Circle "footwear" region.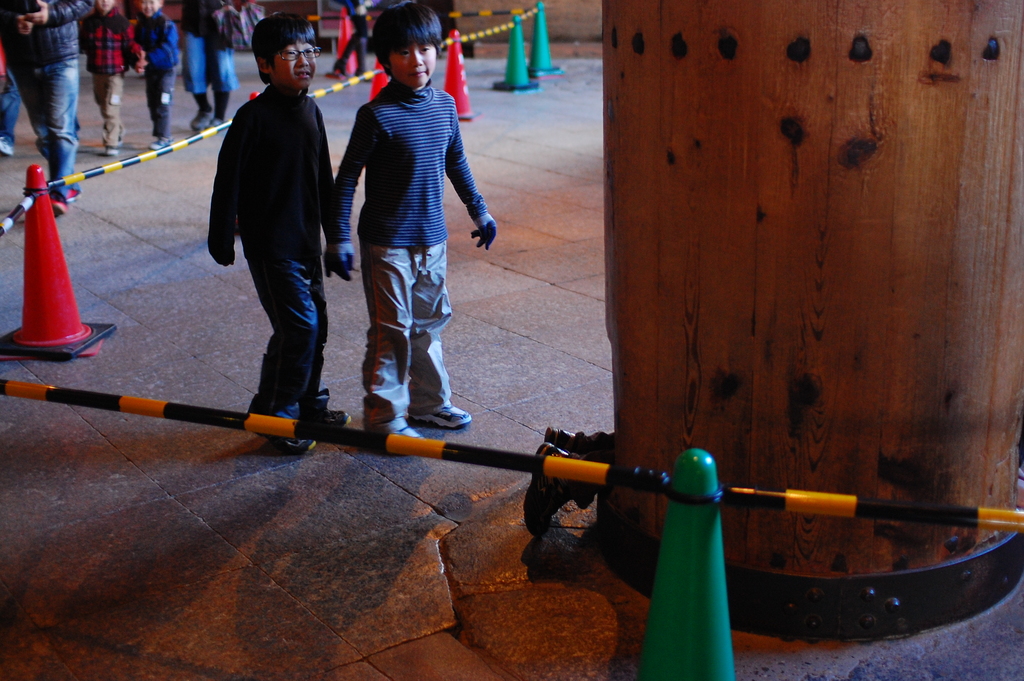
Region: 0, 138, 12, 157.
